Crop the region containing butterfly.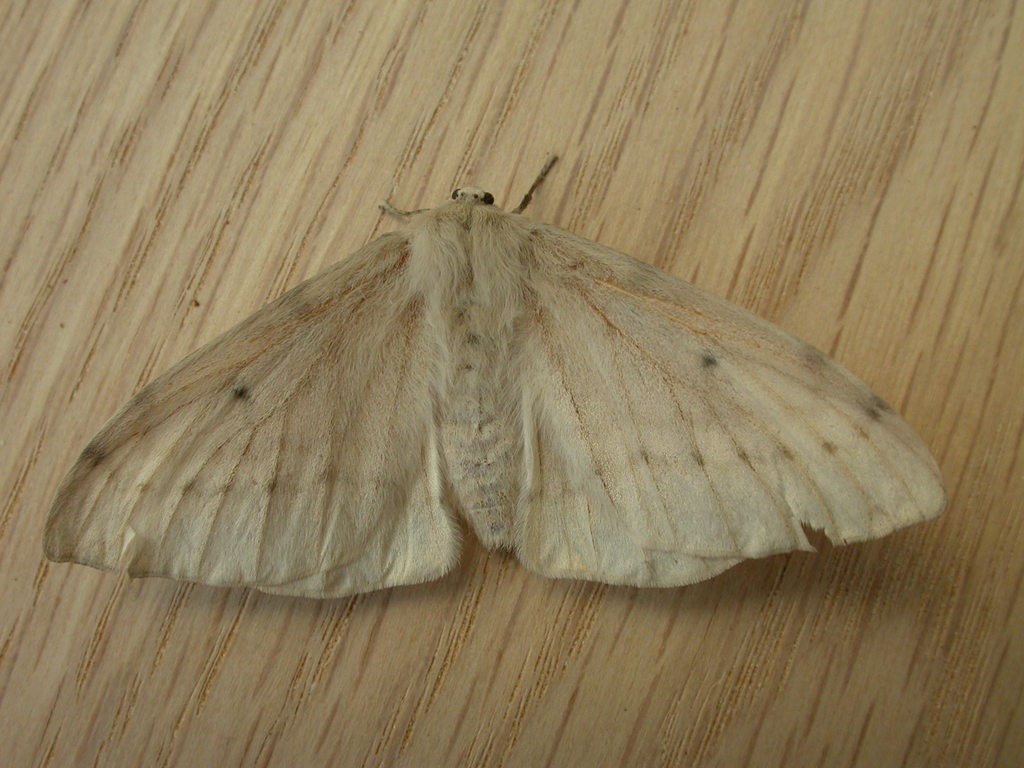
Crop region: locate(24, 134, 957, 632).
